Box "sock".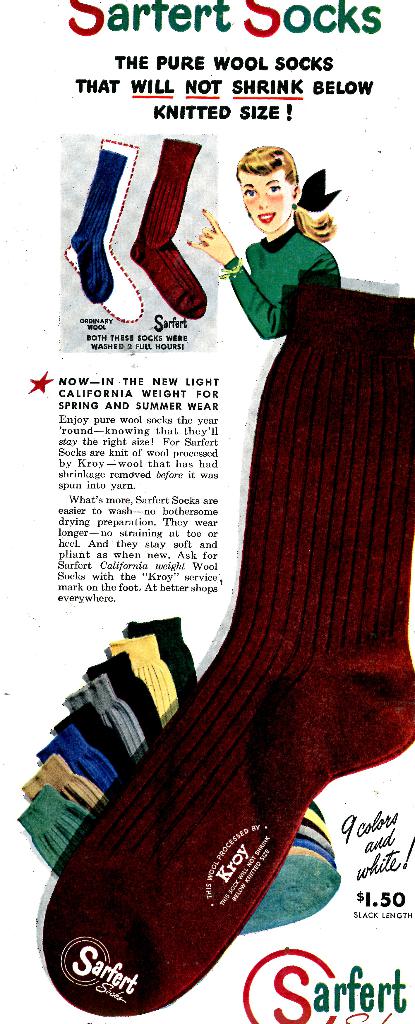
[40,282,414,1015].
